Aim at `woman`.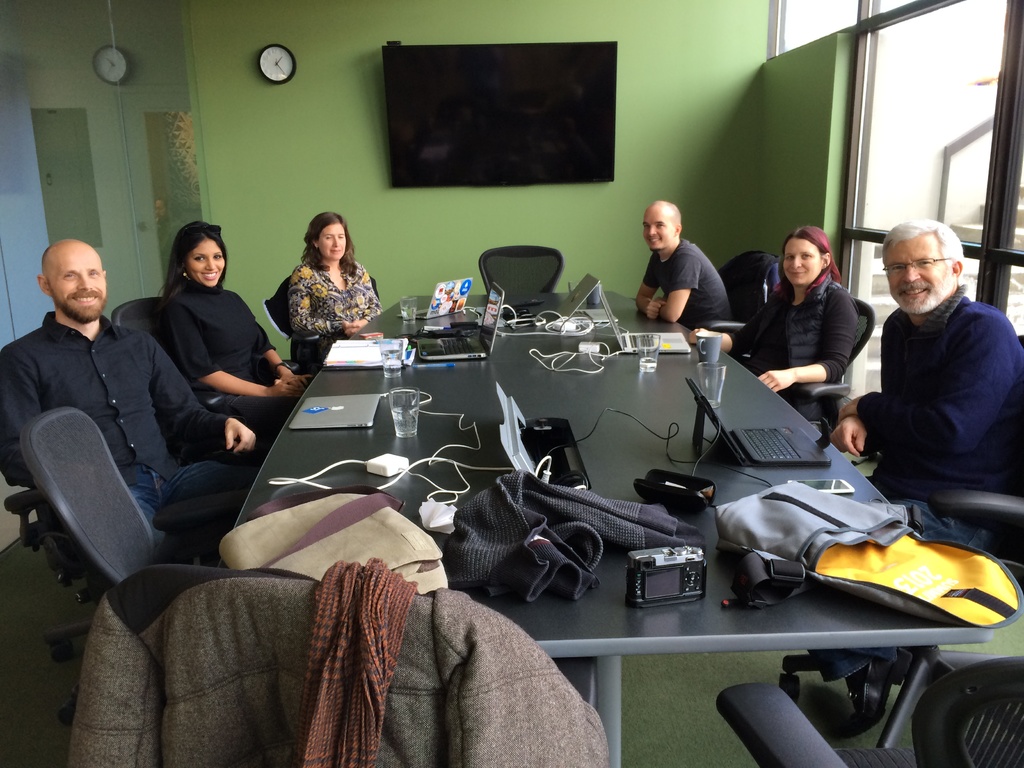
Aimed at box(288, 209, 383, 367).
